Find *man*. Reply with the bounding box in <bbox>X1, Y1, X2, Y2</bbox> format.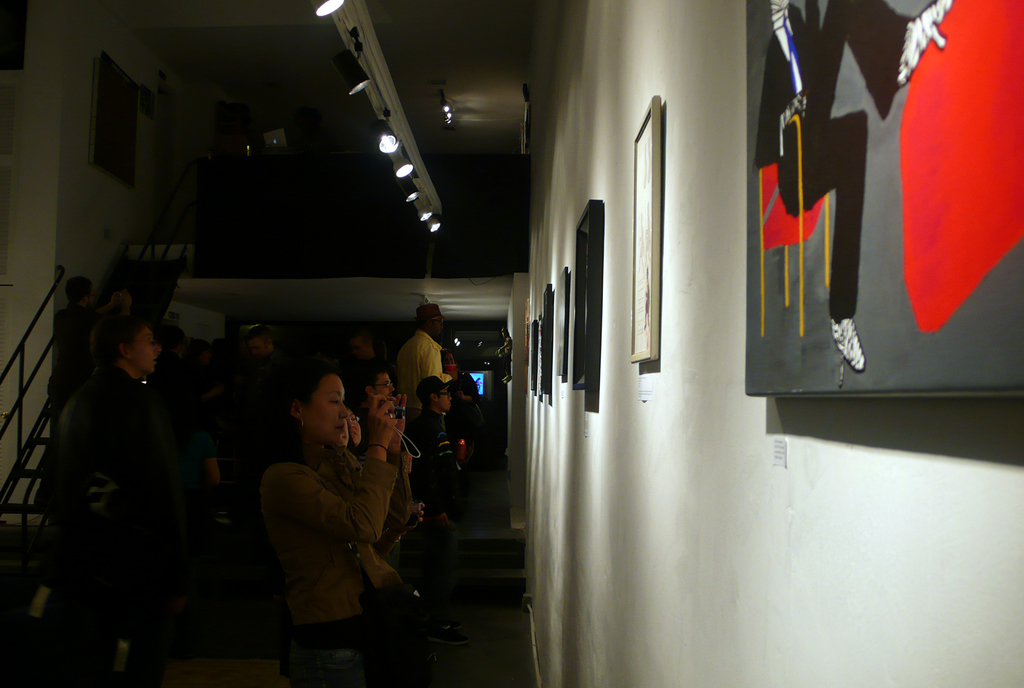
<bbox>399, 296, 443, 397</bbox>.
